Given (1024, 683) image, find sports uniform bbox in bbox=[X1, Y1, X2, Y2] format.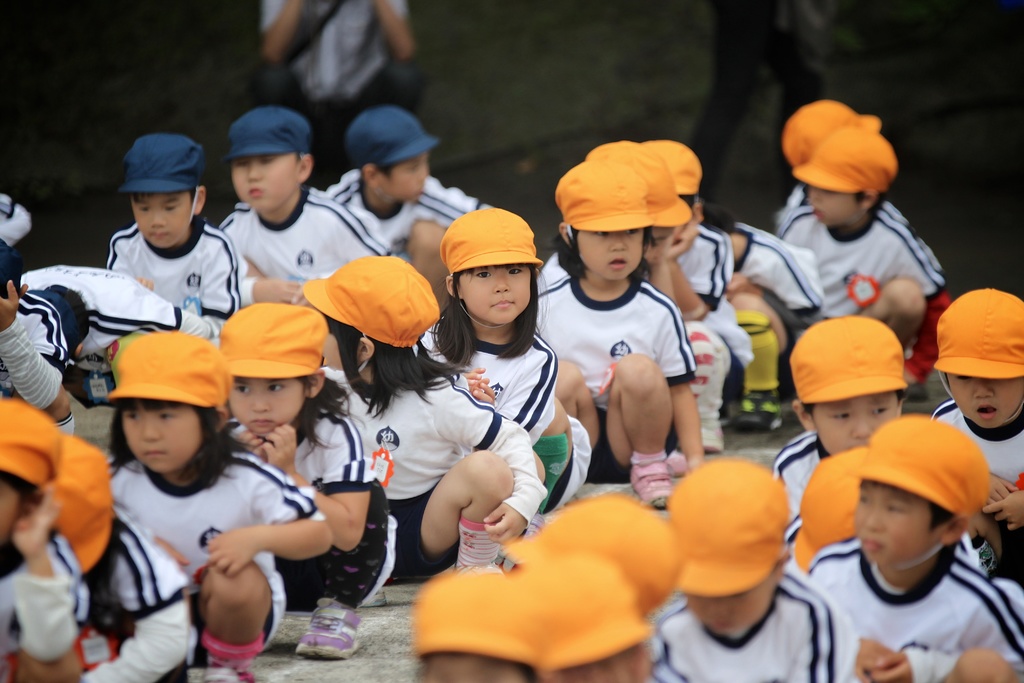
bbox=[214, 392, 388, 627].
